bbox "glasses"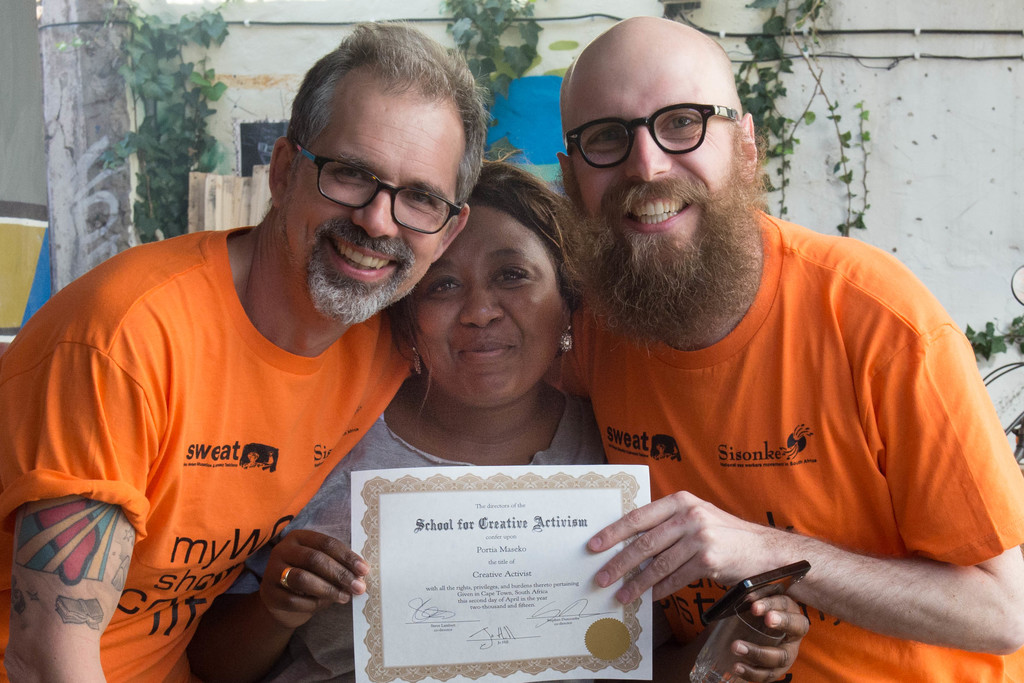
296,146,461,234
